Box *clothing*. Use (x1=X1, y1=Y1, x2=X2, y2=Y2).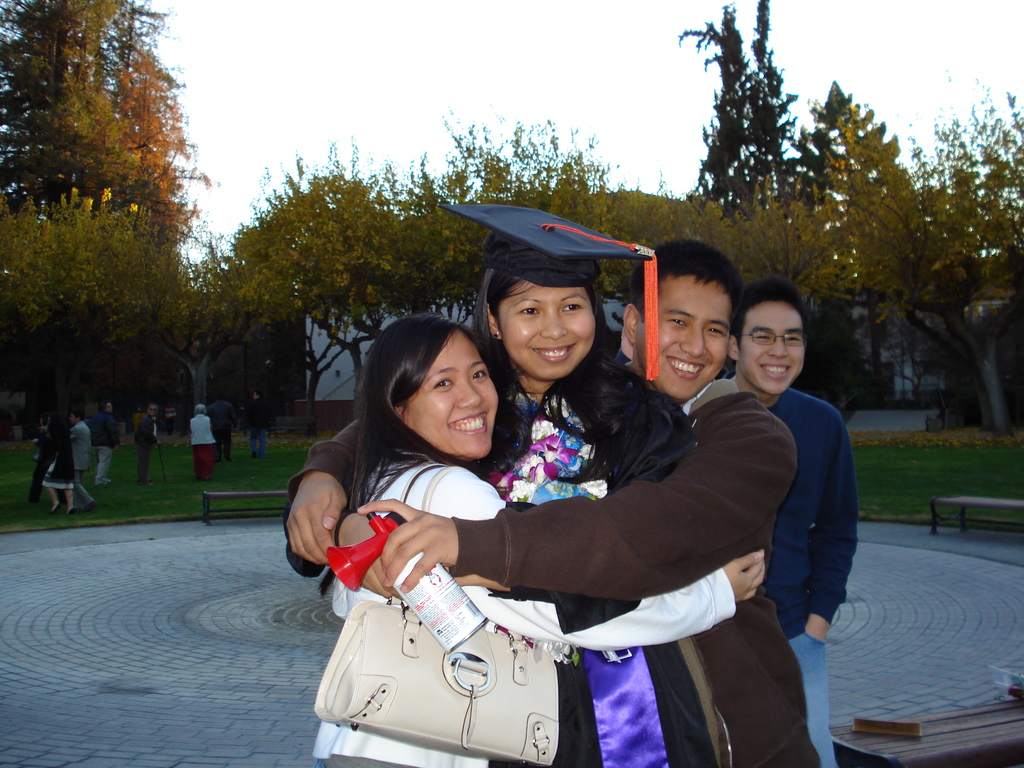
(x1=38, y1=437, x2=75, y2=492).
